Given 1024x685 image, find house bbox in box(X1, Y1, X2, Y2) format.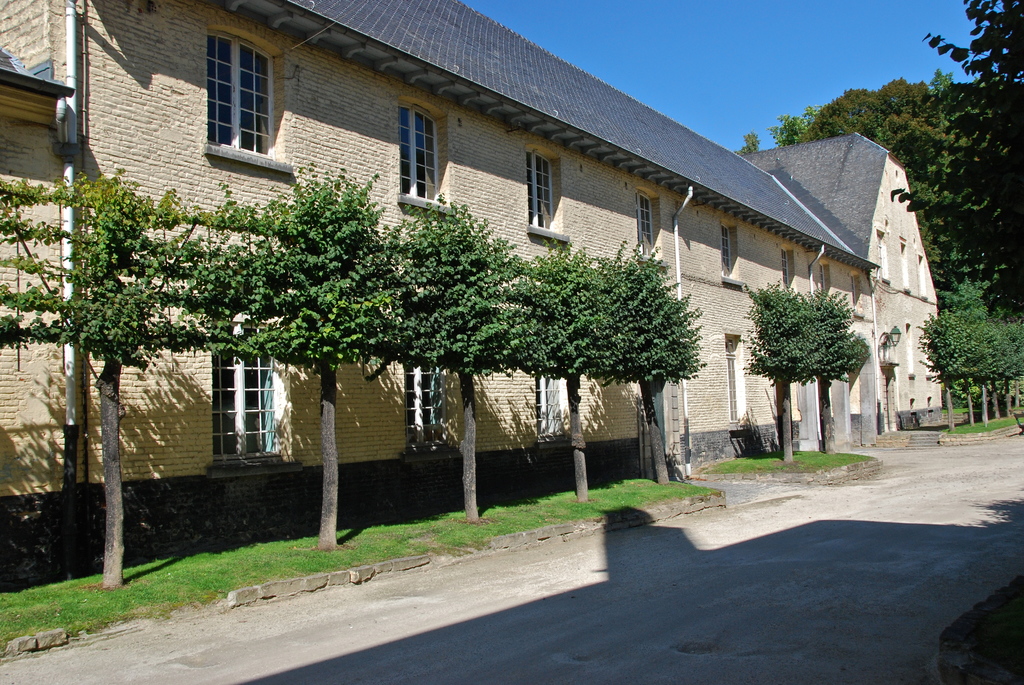
box(0, 0, 951, 547).
